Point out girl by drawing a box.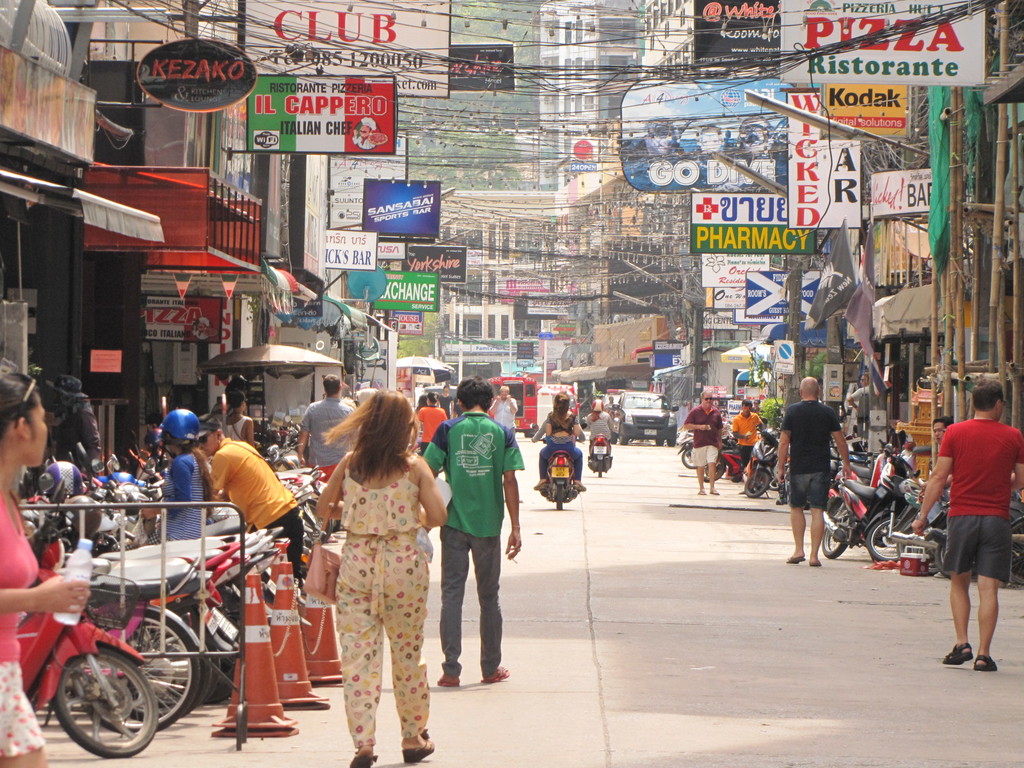
0, 371, 90, 767.
